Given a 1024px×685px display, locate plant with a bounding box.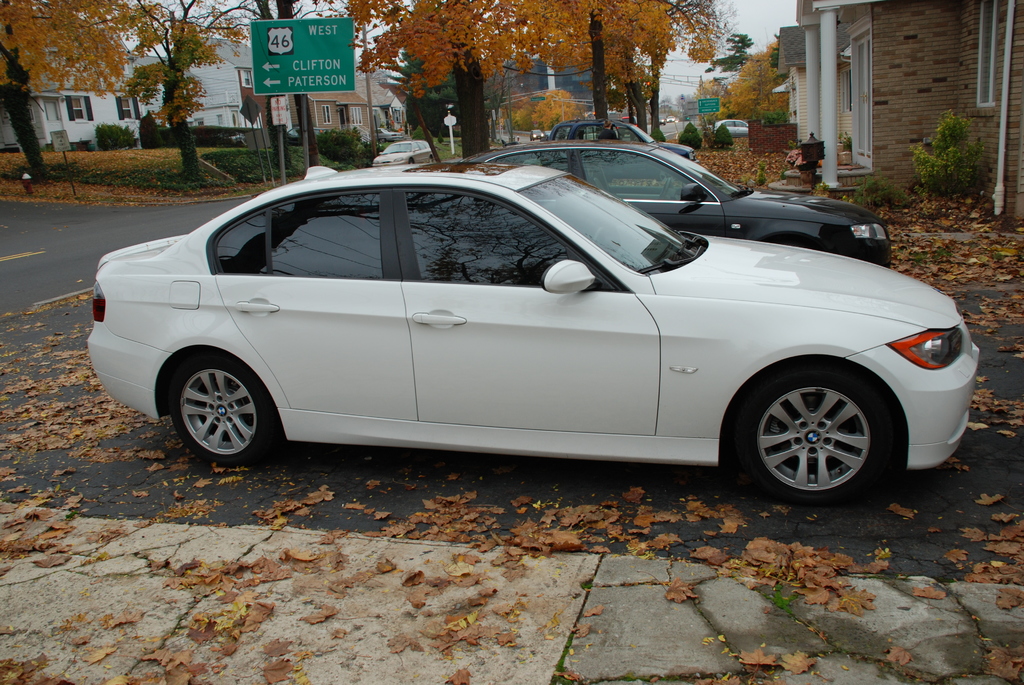
Located: 314:123:360:161.
